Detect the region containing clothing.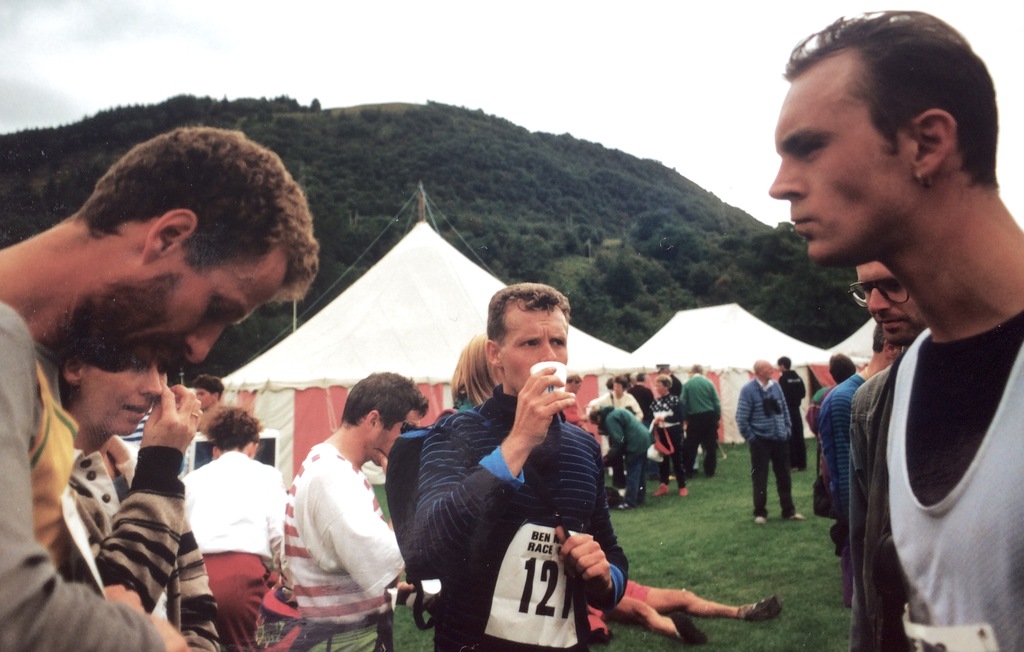
left=274, top=416, right=401, bottom=628.
